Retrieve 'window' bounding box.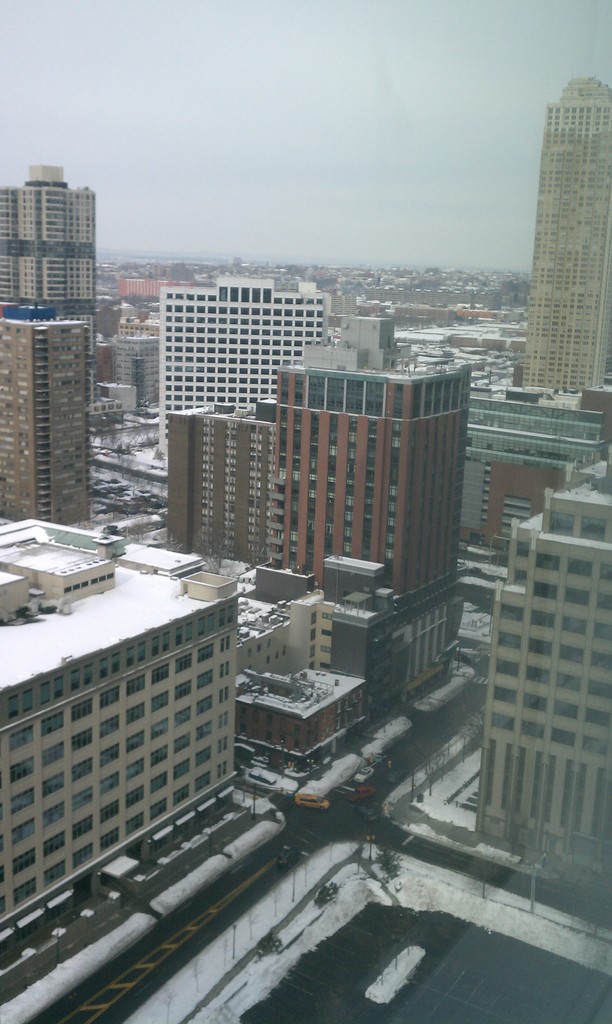
Bounding box: {"left": 514, "top": 541, "right": 532, "bottom": 559}.
